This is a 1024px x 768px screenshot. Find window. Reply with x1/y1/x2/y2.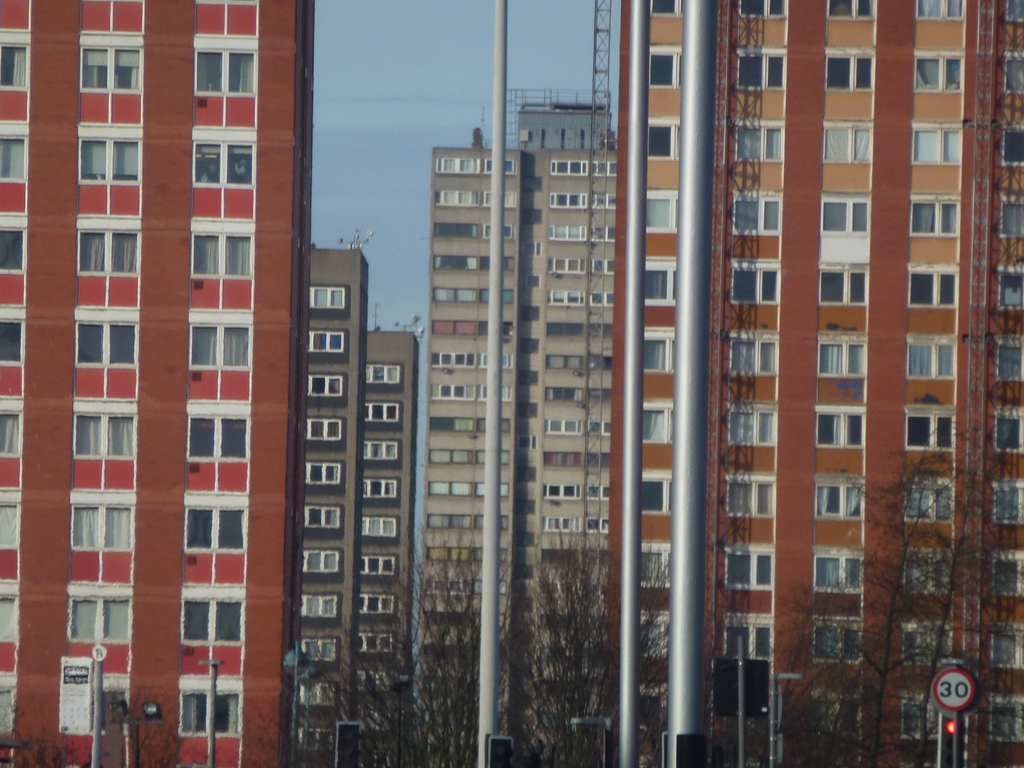
188/324/255/367.
